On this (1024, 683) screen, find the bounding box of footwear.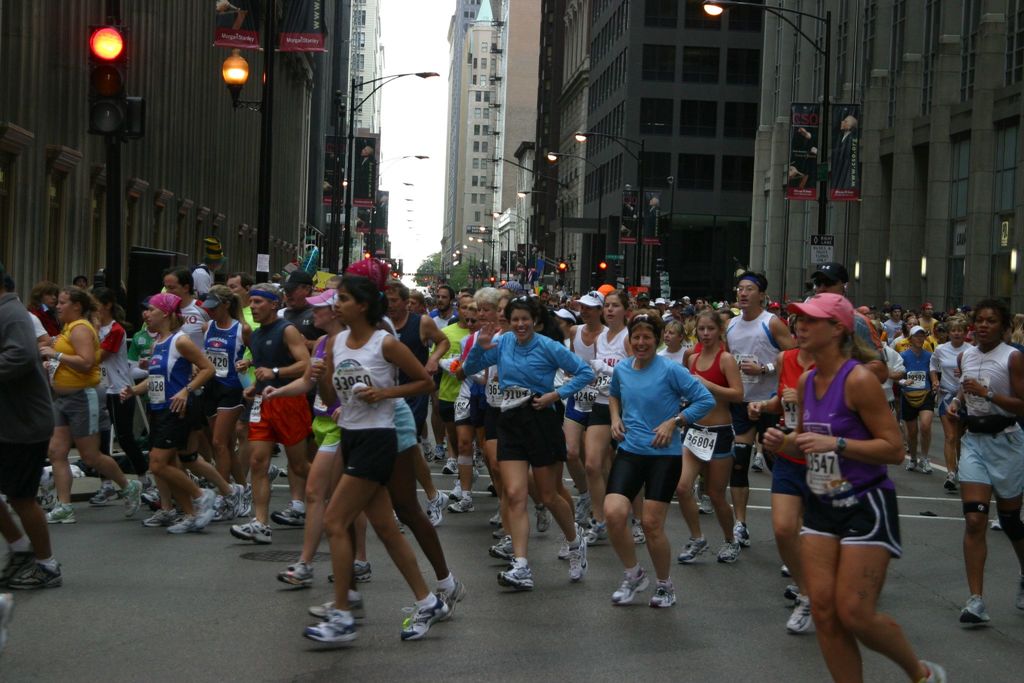
Bounding box: crop(45, 504, 73, 525).
